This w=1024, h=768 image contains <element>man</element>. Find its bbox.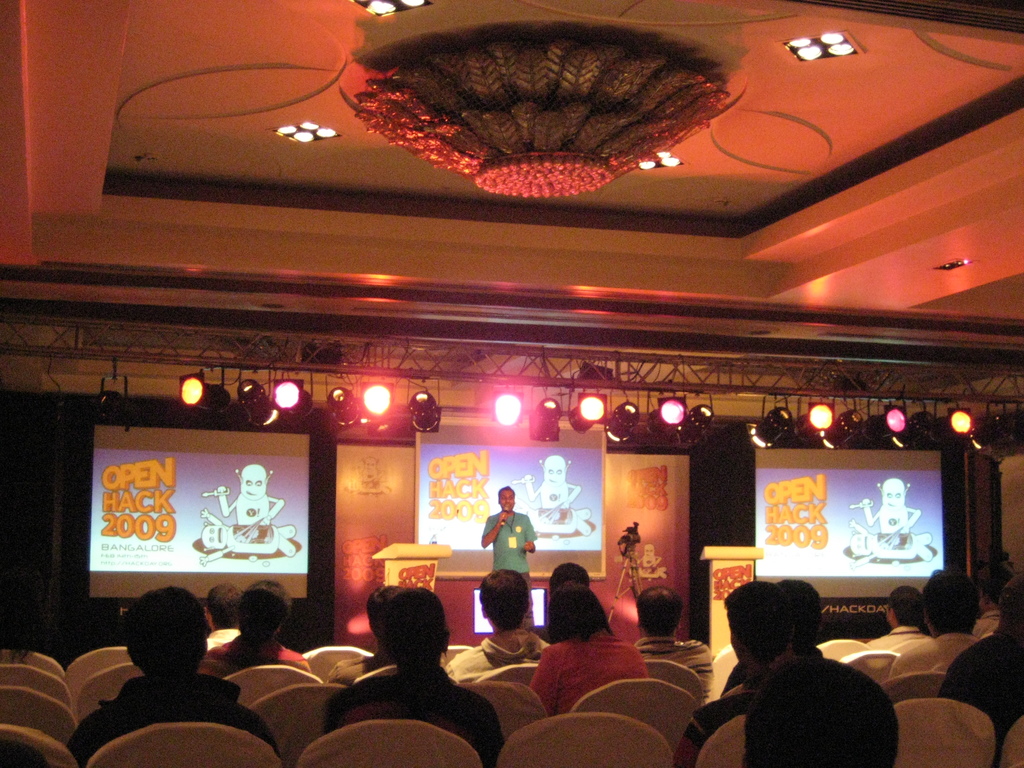
Rect(940, 570, 1023, 767).
